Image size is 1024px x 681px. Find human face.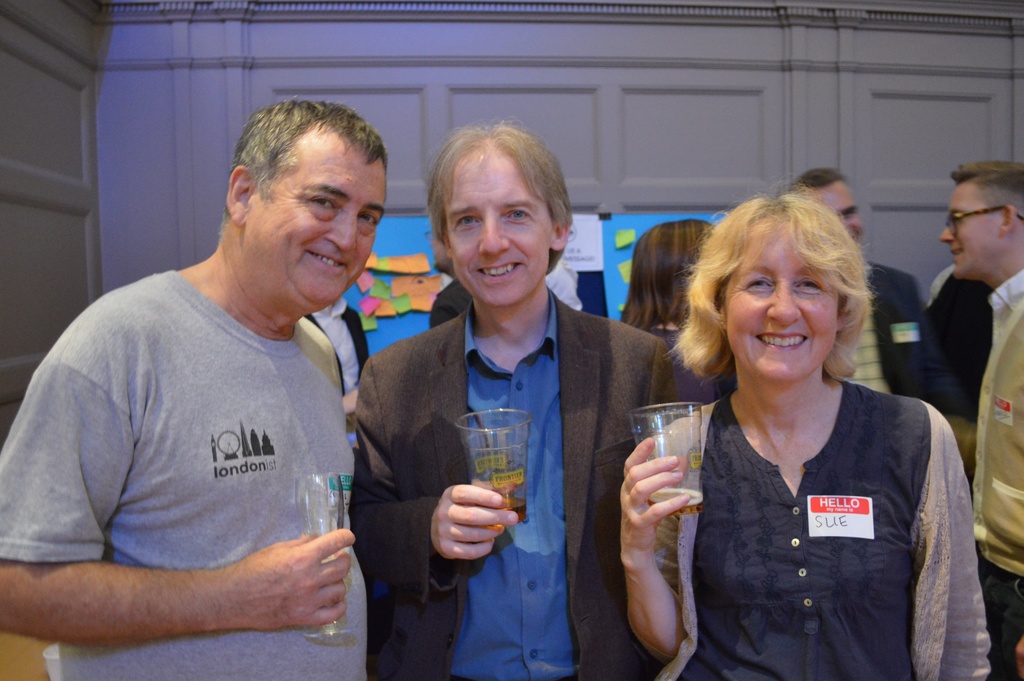
bbox(241, 131, 387, 314).
